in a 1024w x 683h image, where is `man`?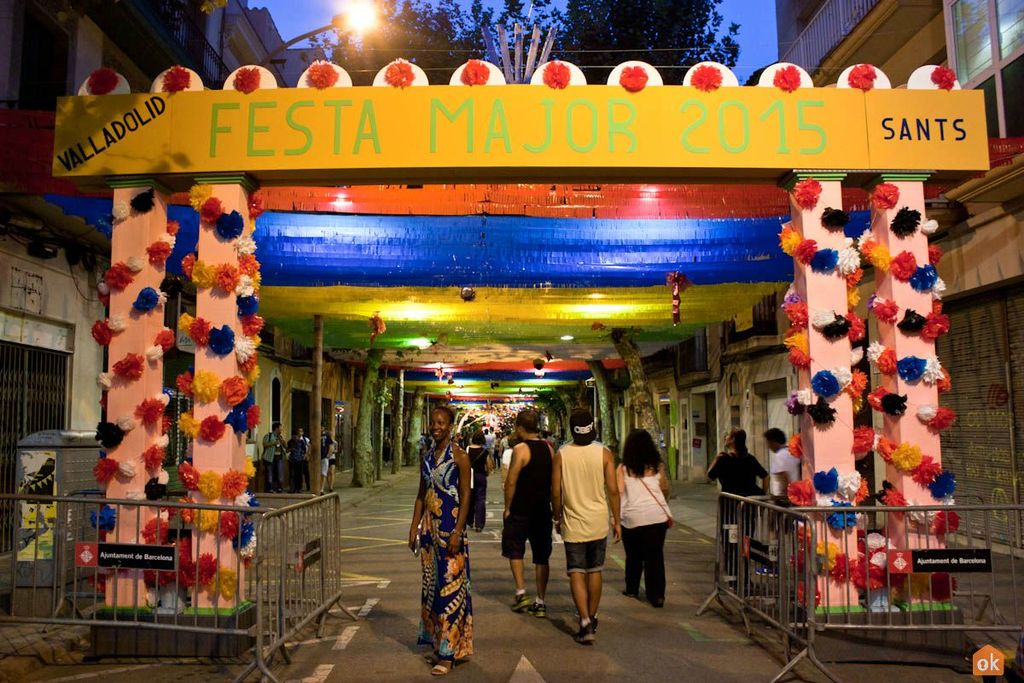
select_region(263, 418, 288, 496).
